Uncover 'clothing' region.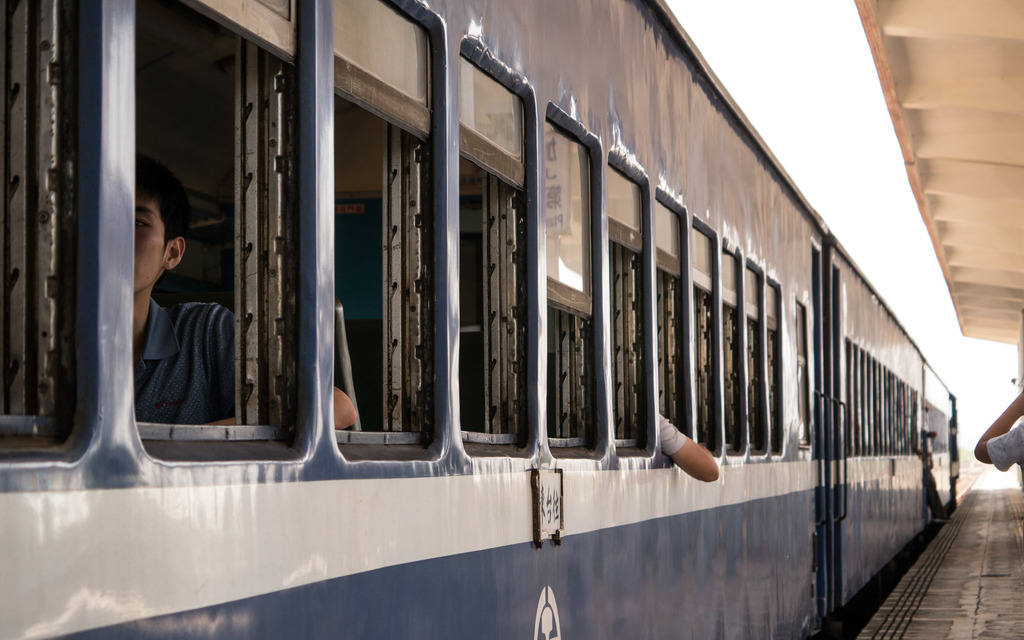
Uncovered: {"left": 113, "top": 234, "right": 232, "bottom": 435}.
